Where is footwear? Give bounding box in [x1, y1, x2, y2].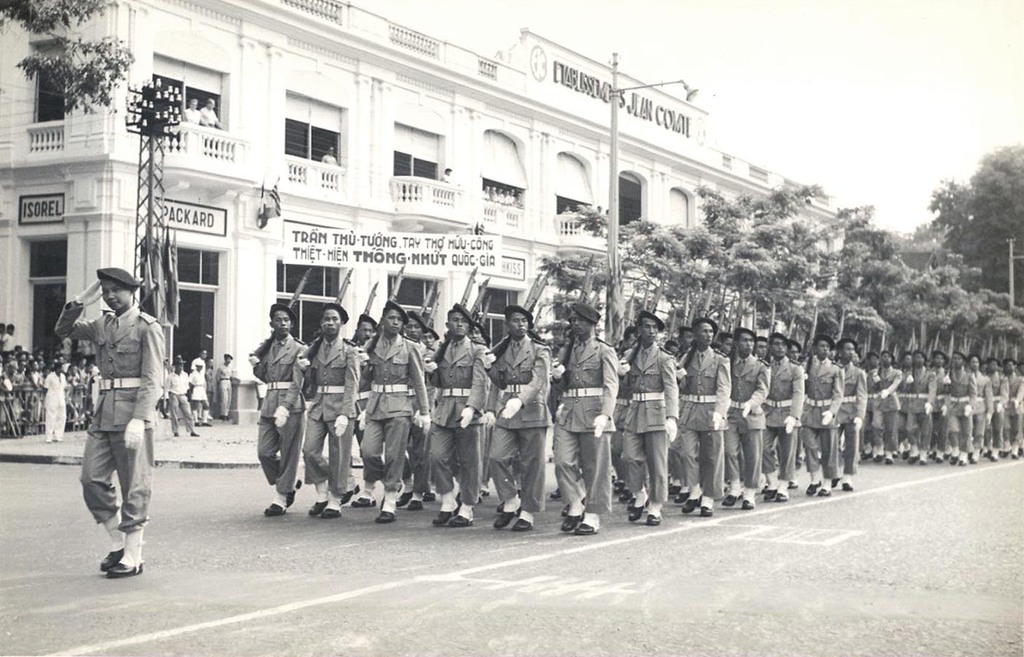
[717, 495, 739, 508].
